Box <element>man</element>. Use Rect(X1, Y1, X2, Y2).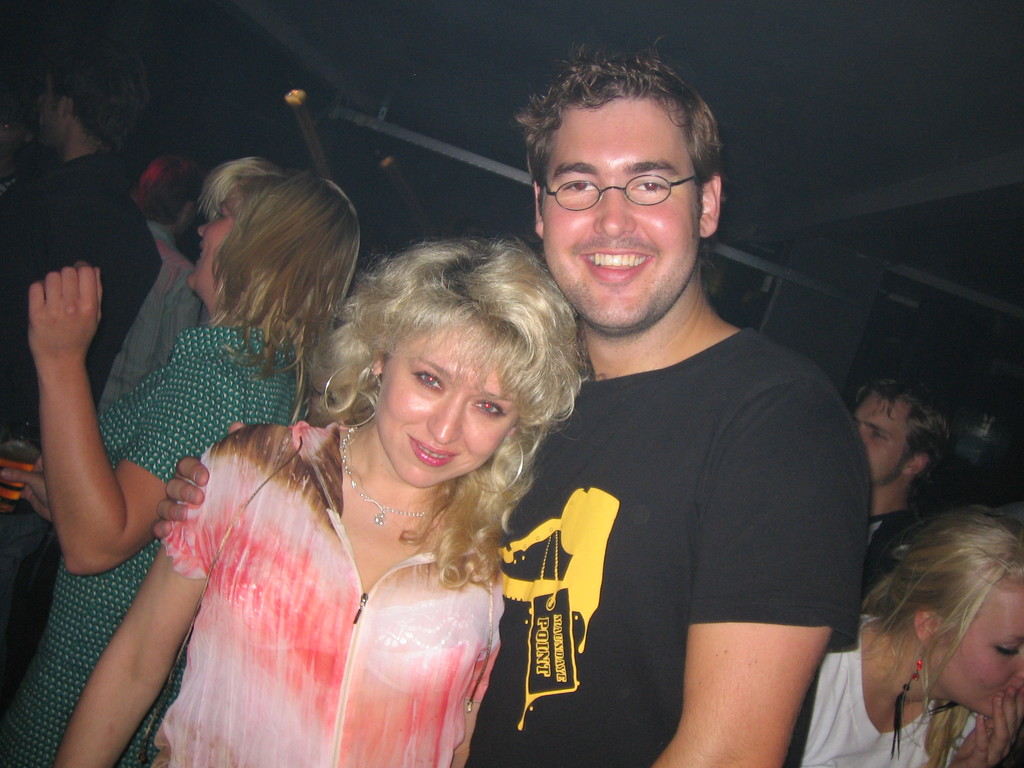
Rect(846, 373, 947, 646).
